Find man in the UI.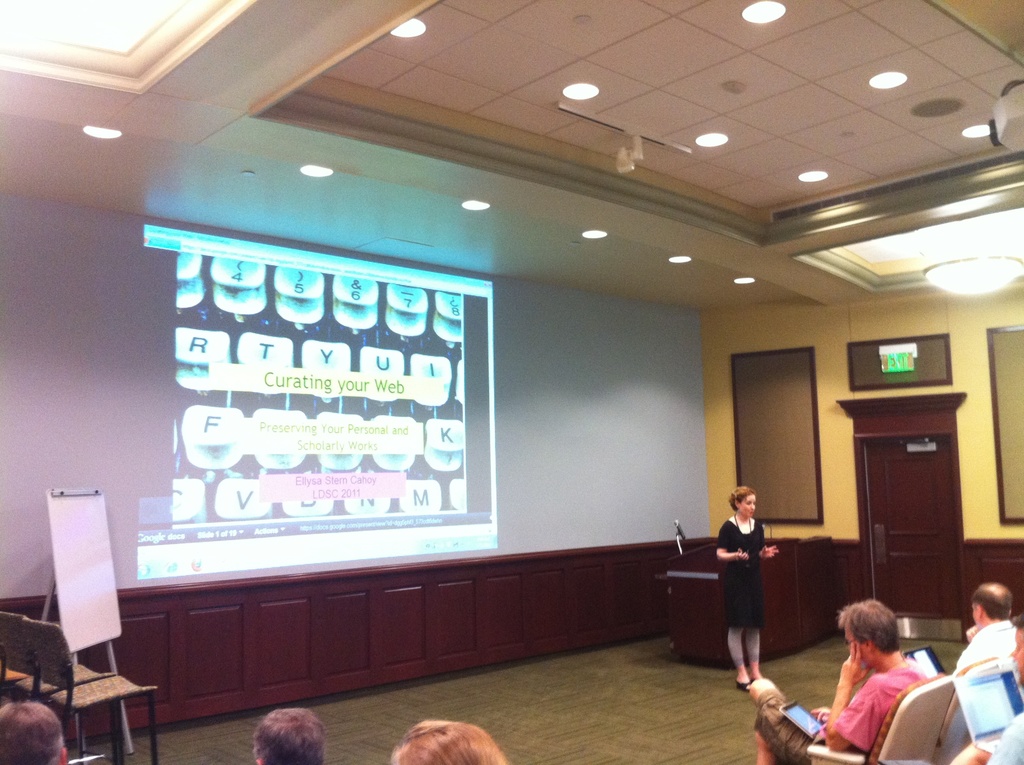
UI element at rect(252, 710, 326, 764).
